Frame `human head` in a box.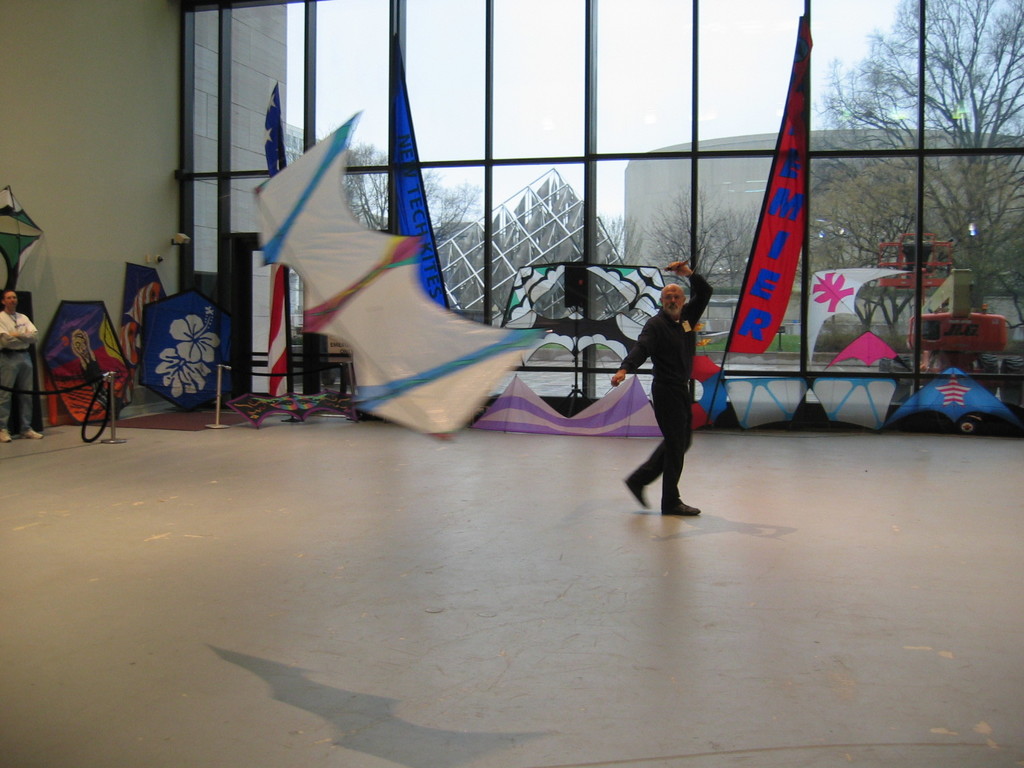
x1=658 y1=280 x2=685 y2=320.
